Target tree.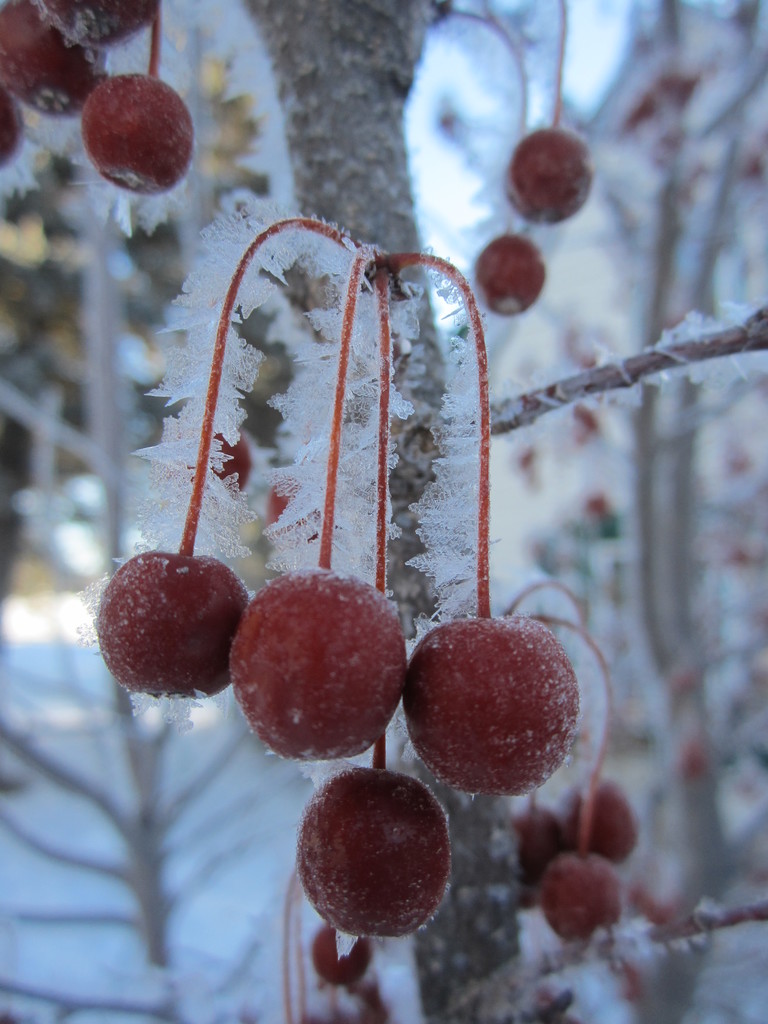
Target region: 0:0:767:1023.
